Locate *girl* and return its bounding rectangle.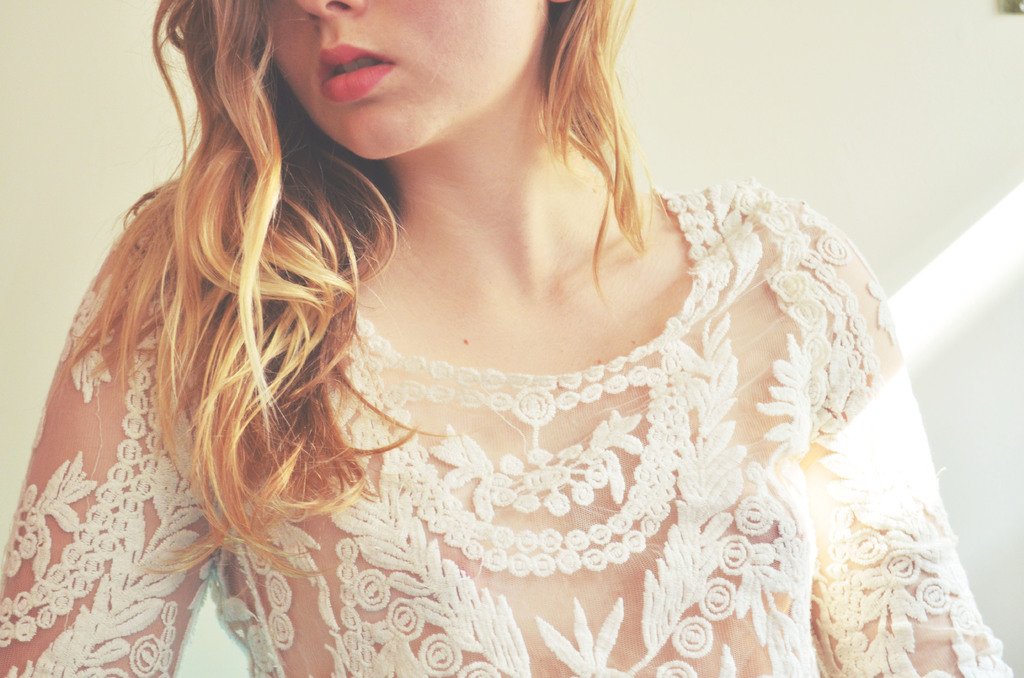
<bbox>0, 0, 1011, 677</bbox>.
